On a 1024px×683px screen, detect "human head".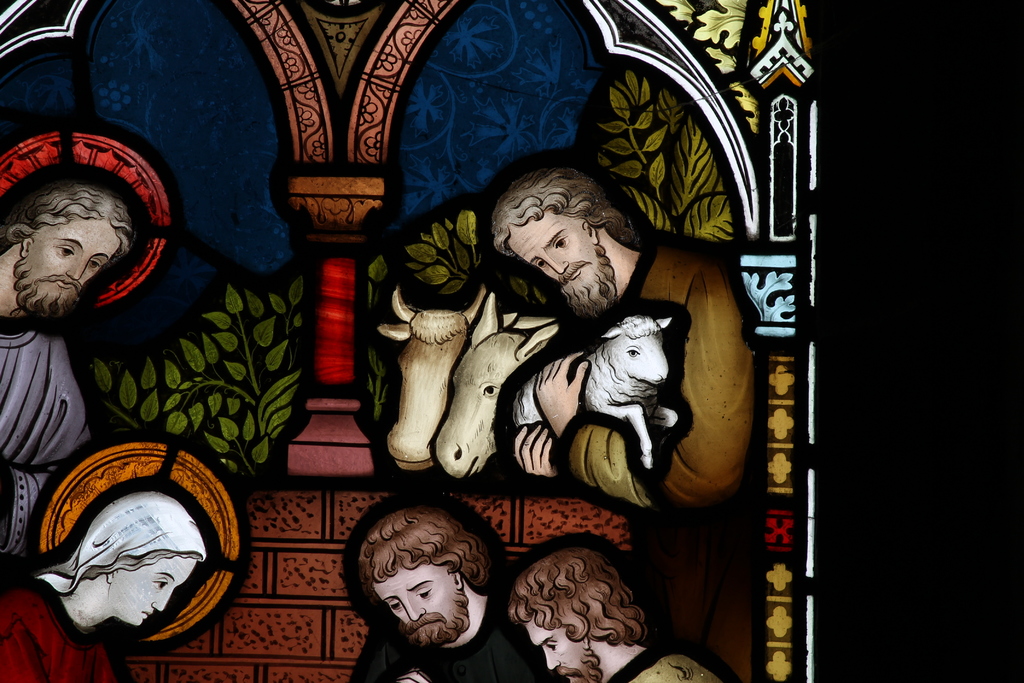
region(490, 168, 605, 309).
